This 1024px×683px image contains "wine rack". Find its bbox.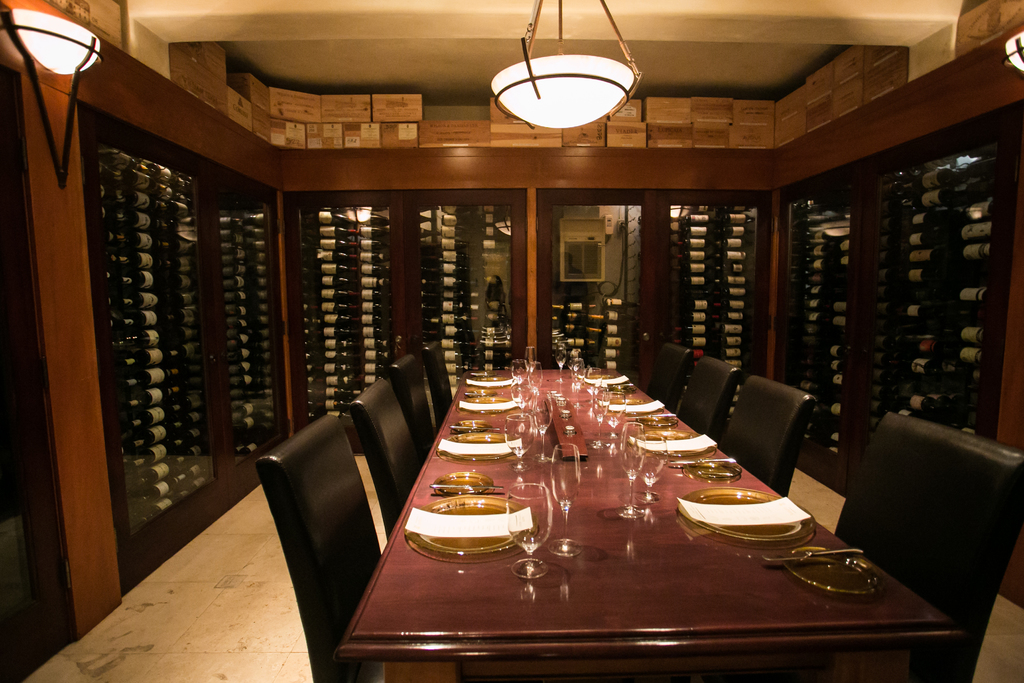
locate(78, 27, 1023, 541).
